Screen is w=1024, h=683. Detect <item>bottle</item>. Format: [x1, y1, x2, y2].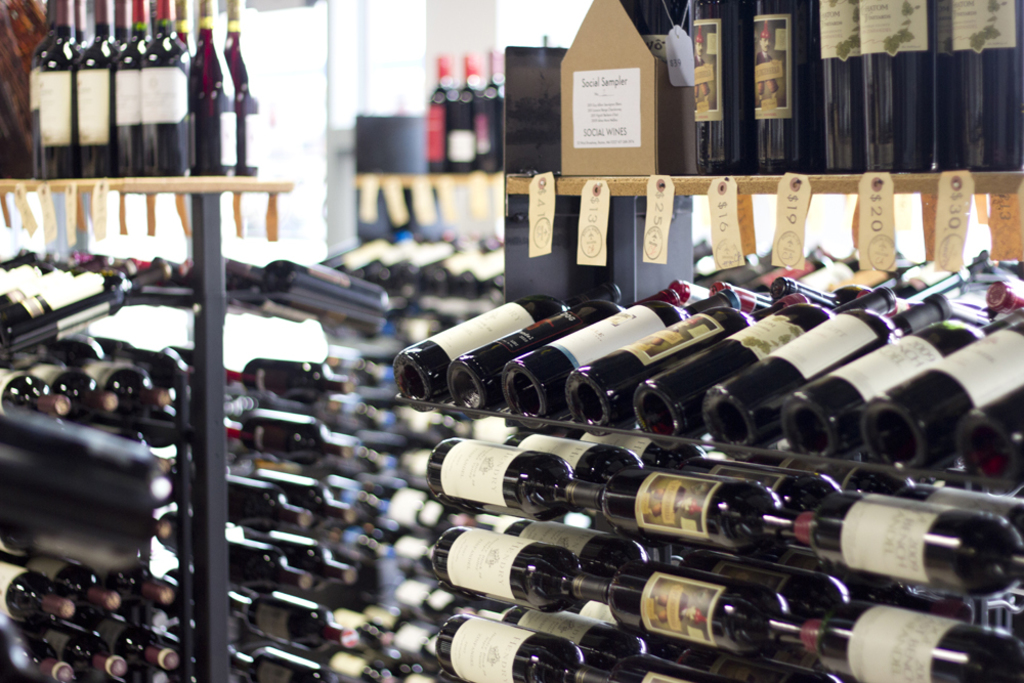
[645, 552, 852, 610].
